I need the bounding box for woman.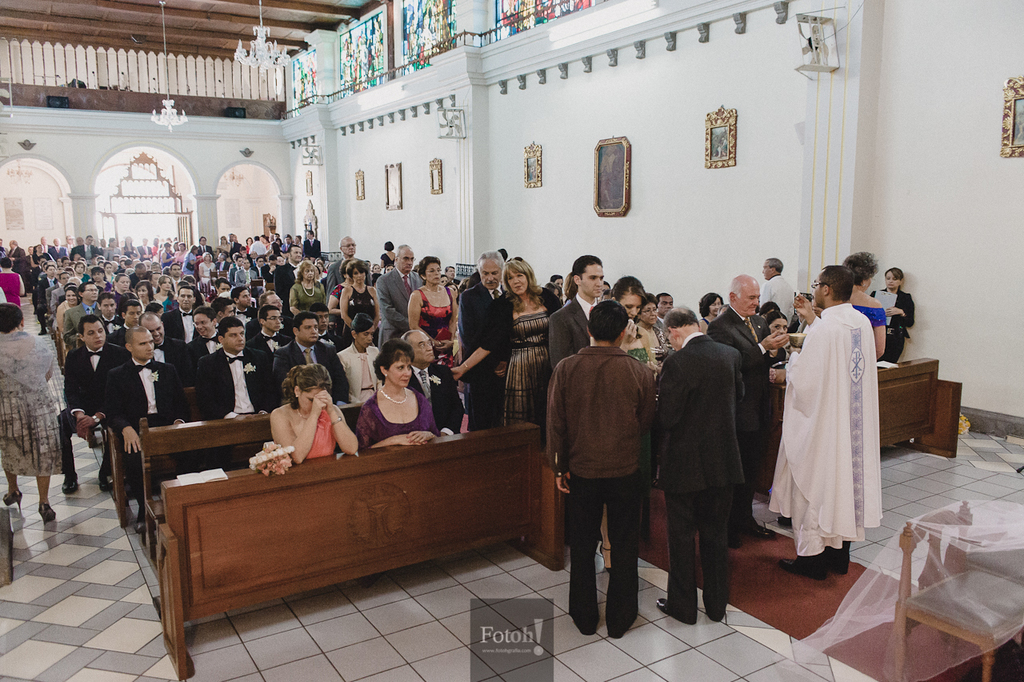
Here it is: [135,282,159,315].
